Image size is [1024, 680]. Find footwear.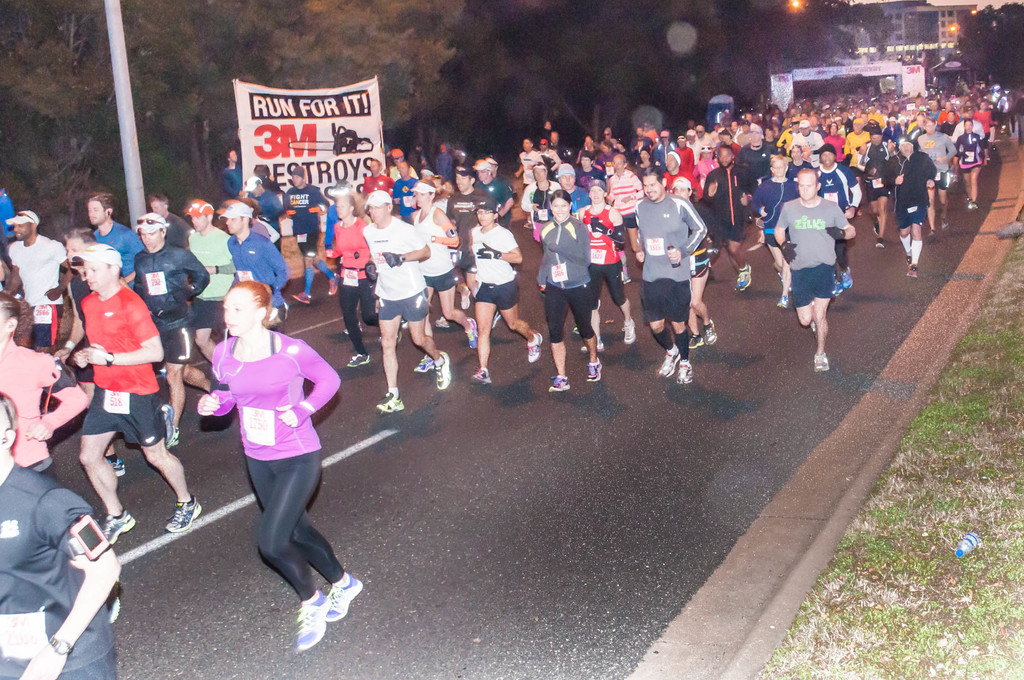
<region>106, 584, 125, 621</region>.
